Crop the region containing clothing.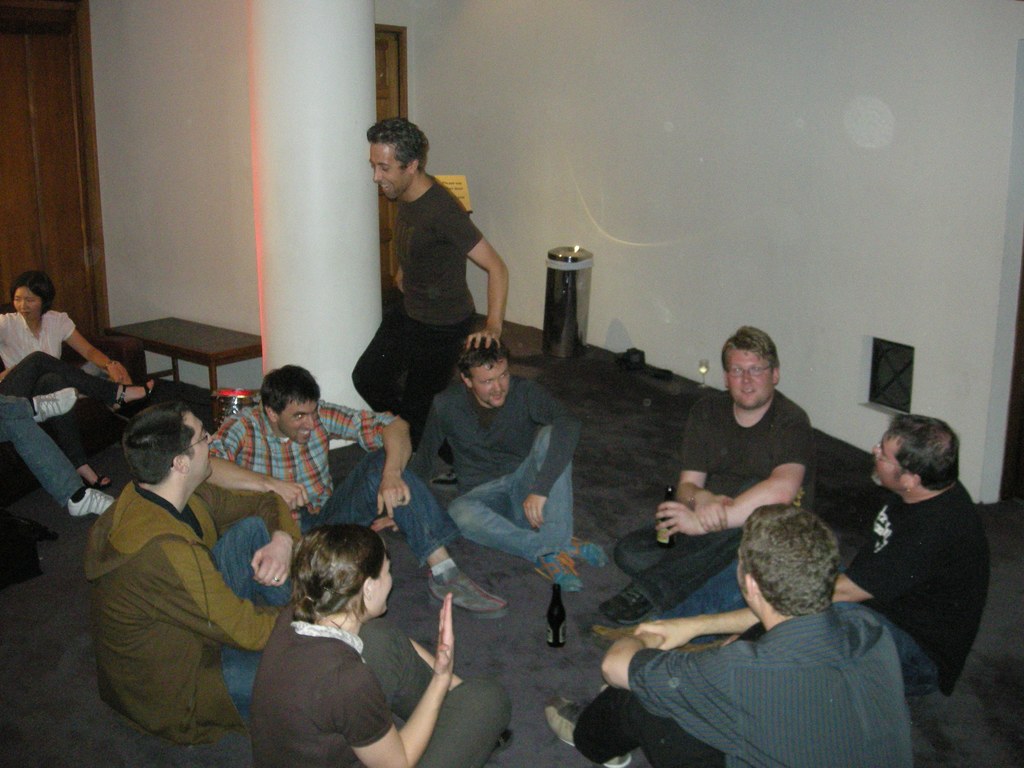
Crop region: 0, 389, 89, 502.
